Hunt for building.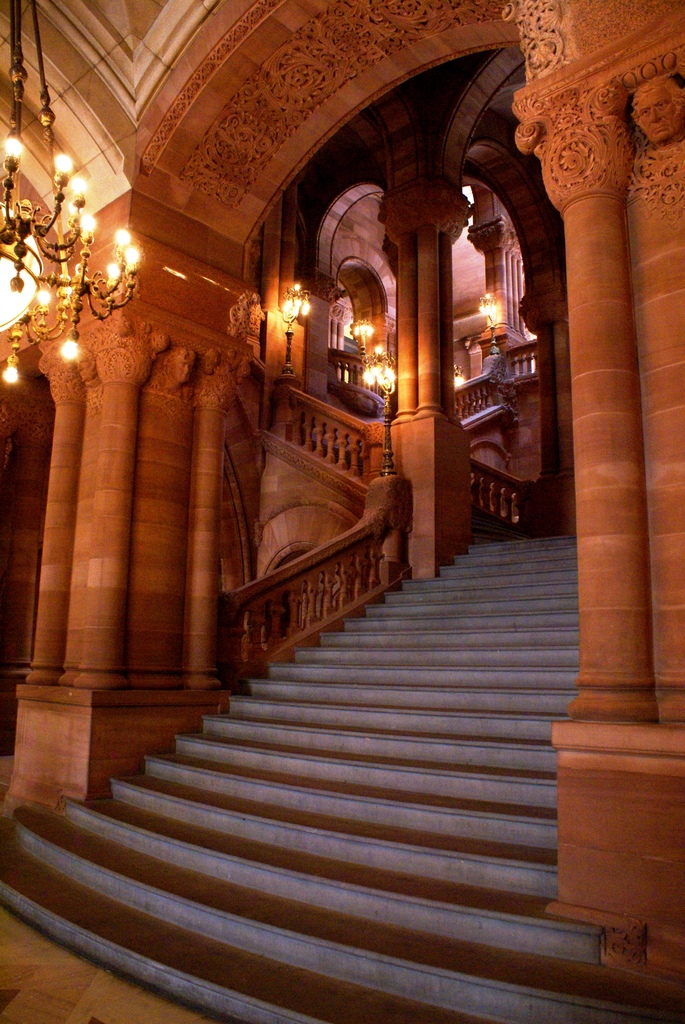
Hunted down at box=[0, 1, 684, 1021].
